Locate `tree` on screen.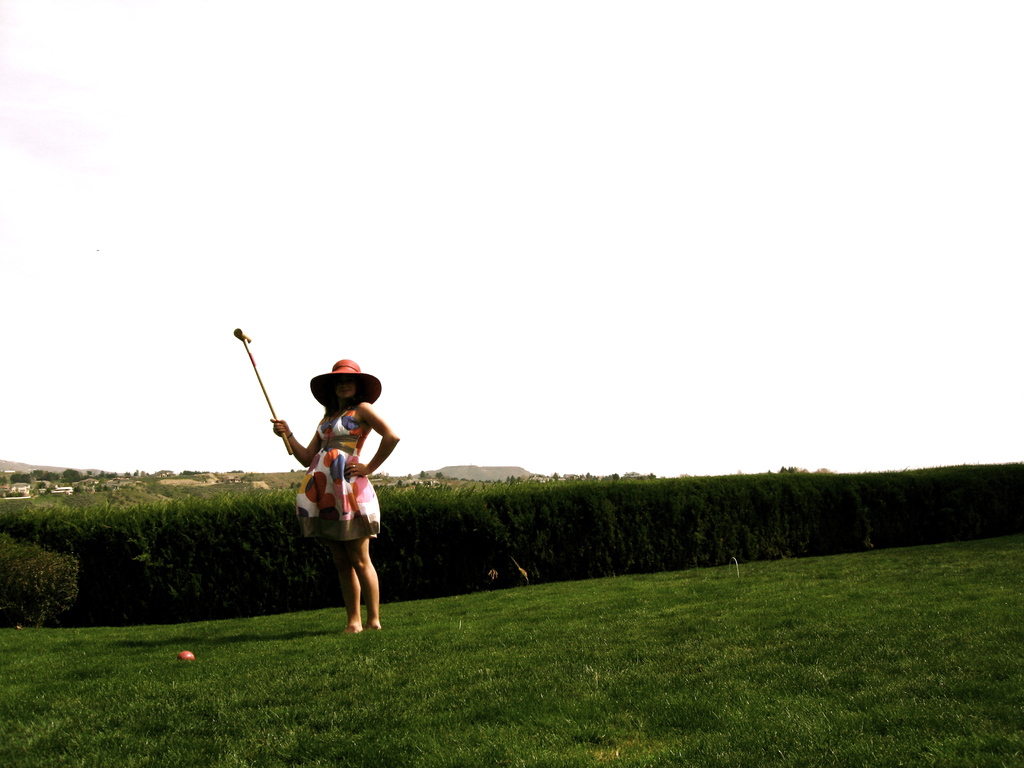
On screen at crop(33, 474, 63, 487).
